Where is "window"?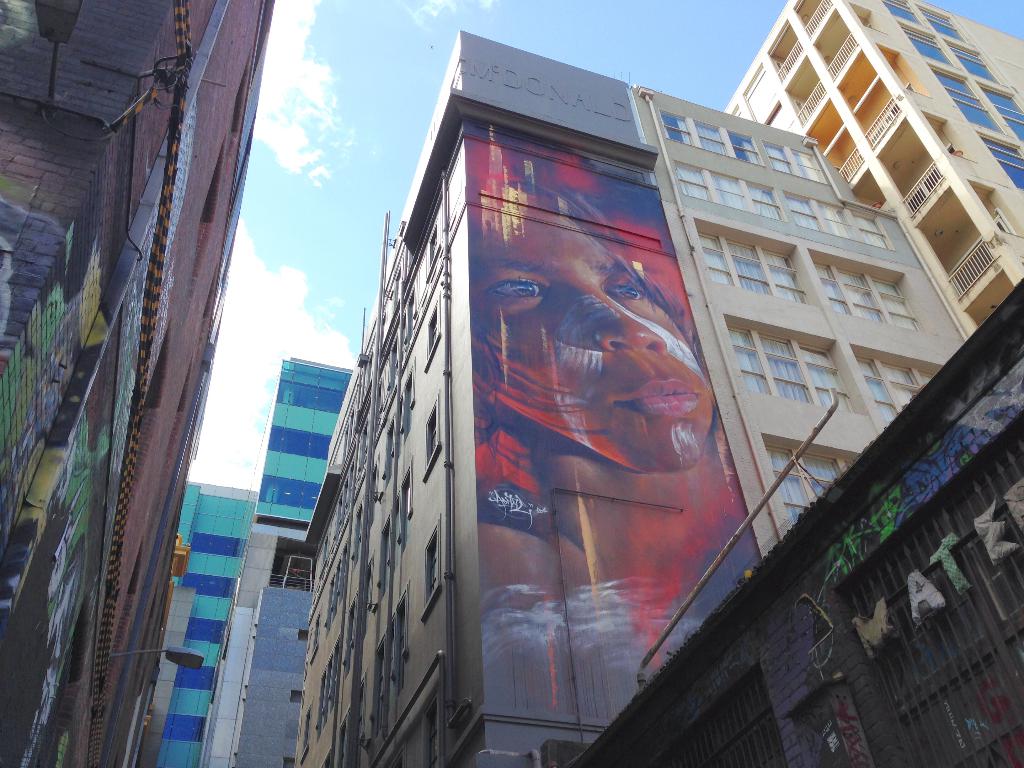
[703, 235, 735, 289].
